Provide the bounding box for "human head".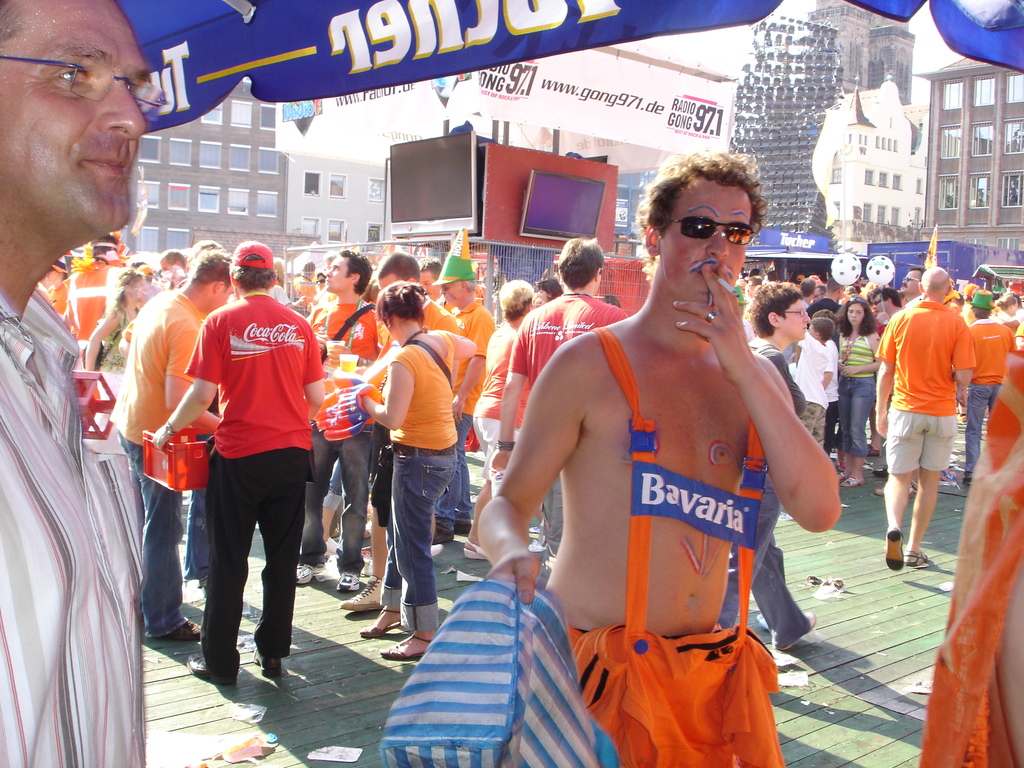
l=374, t=252, r=424, b=288.
